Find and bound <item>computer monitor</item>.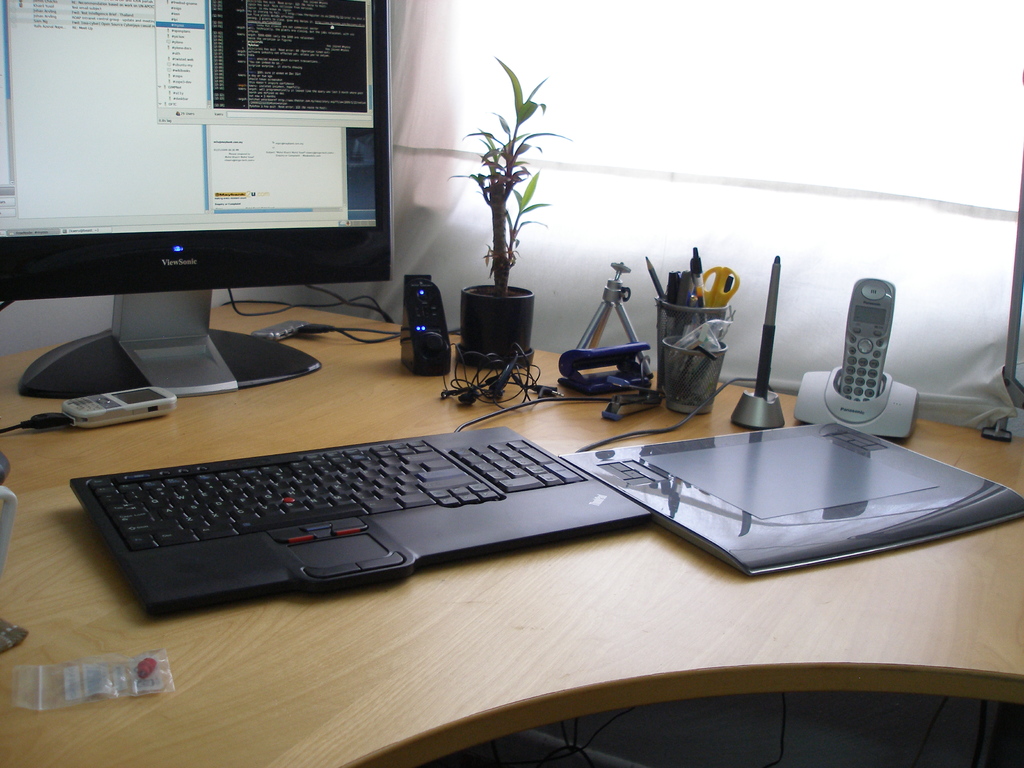
Bound: [left=4, top=12, right=392, bottom=390].
